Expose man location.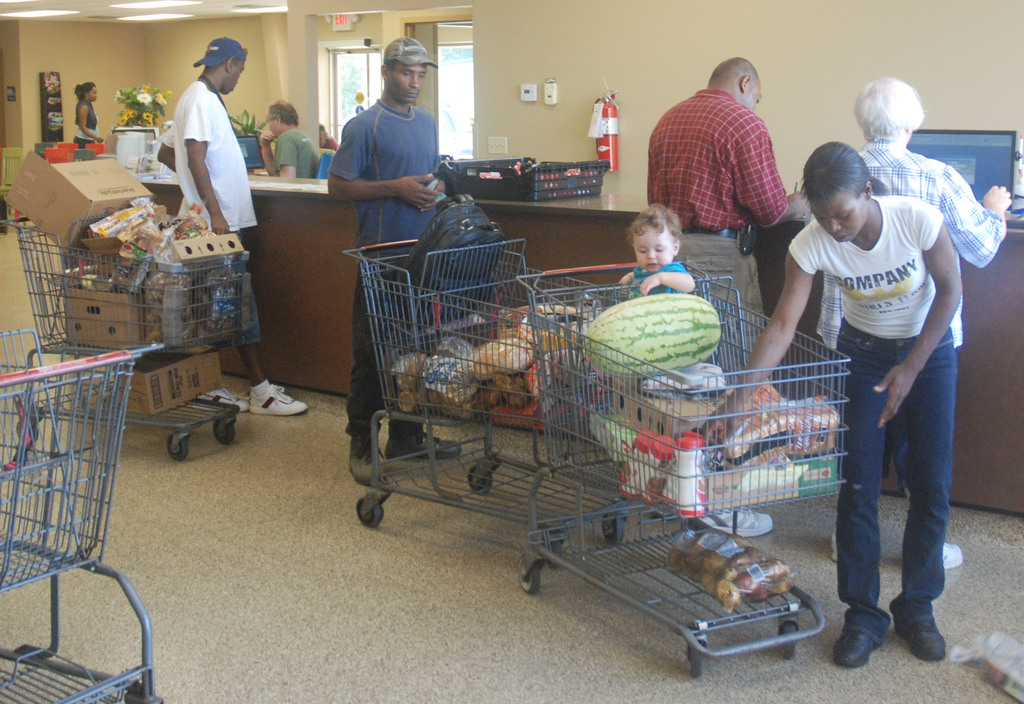
Exposed at (648,56,811,374).
